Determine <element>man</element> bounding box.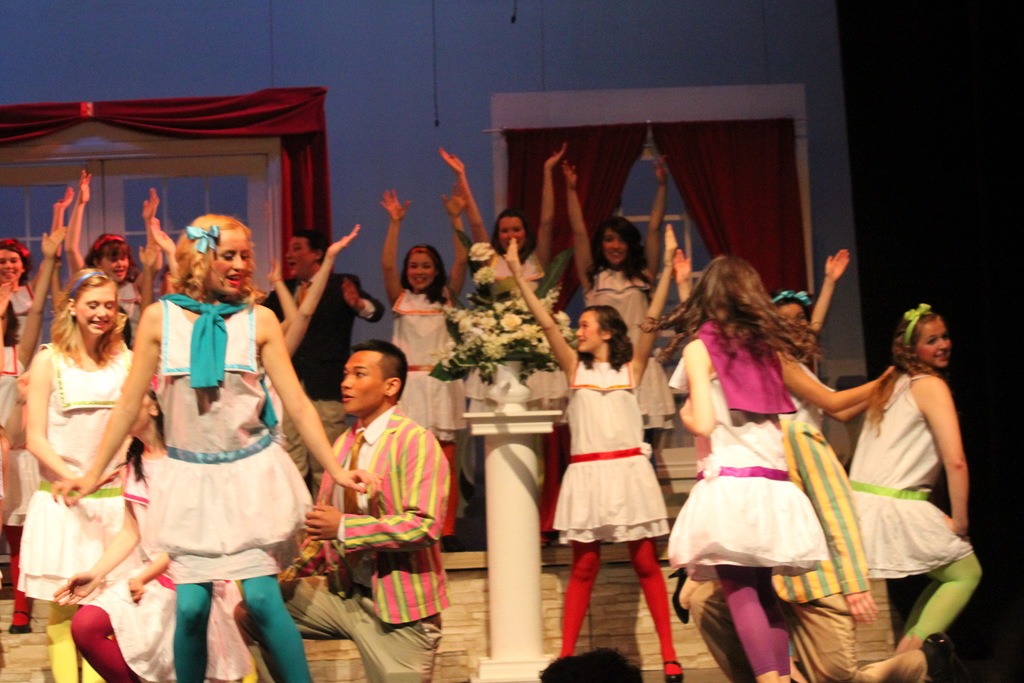
Determined: <region>256, 226, 385, 508</region>.
